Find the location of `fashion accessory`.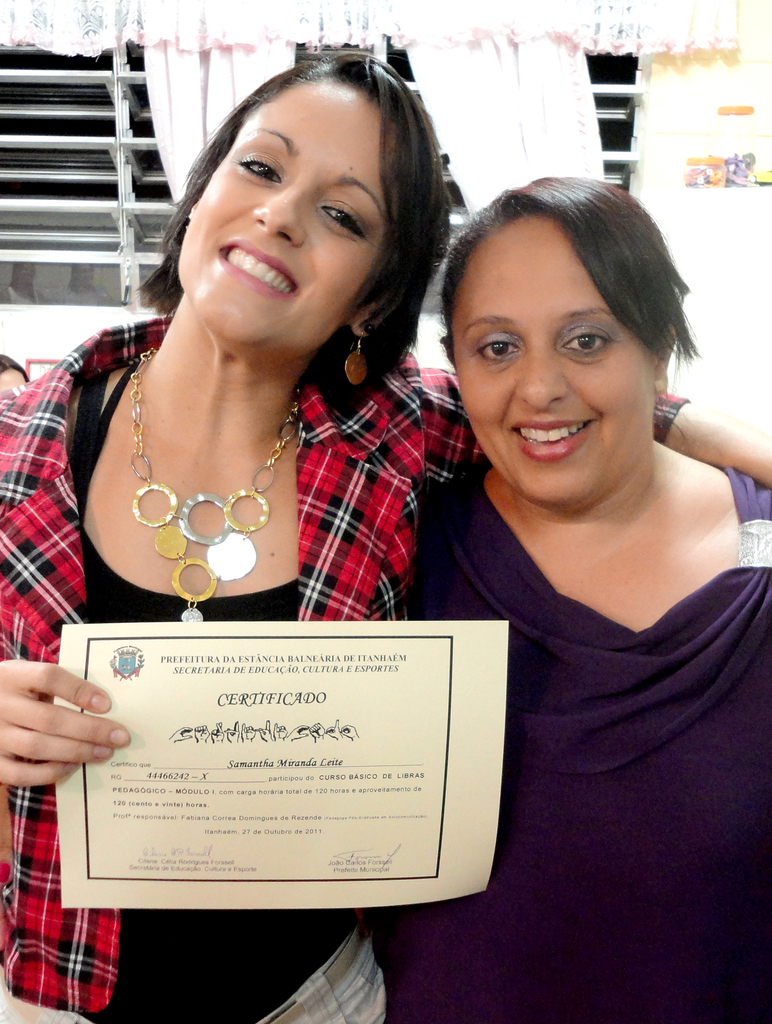
Location: [x1=342, y1=337, x2=375, y2=389].
